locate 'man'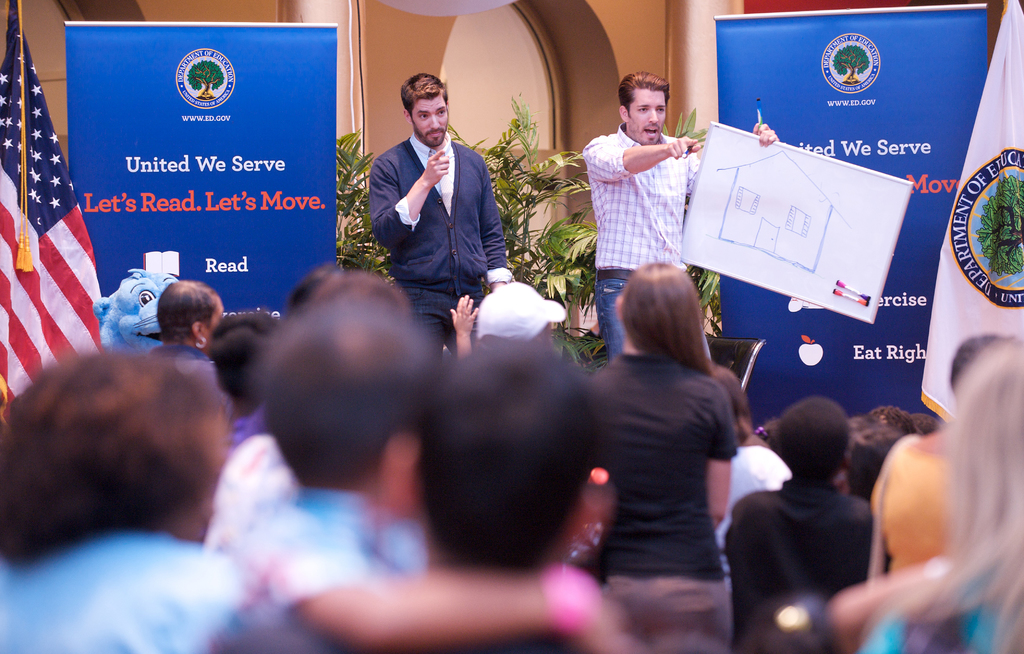
locate(721, 387, 886, 653)
